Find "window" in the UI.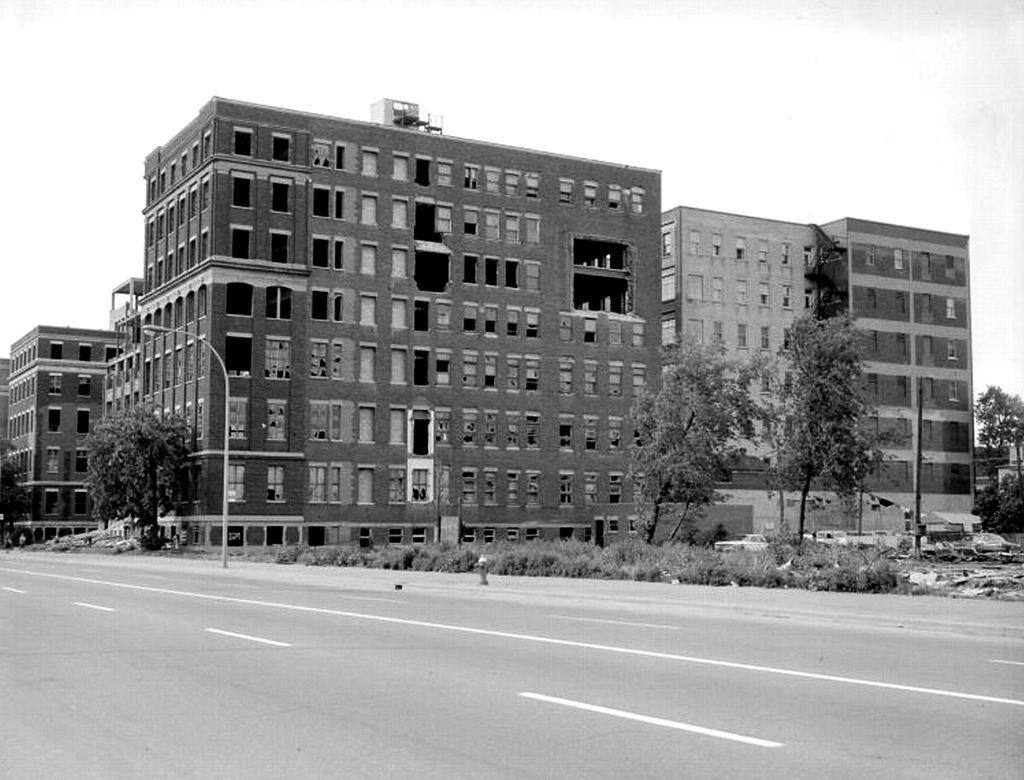
UI element at 896:336:908:360.
